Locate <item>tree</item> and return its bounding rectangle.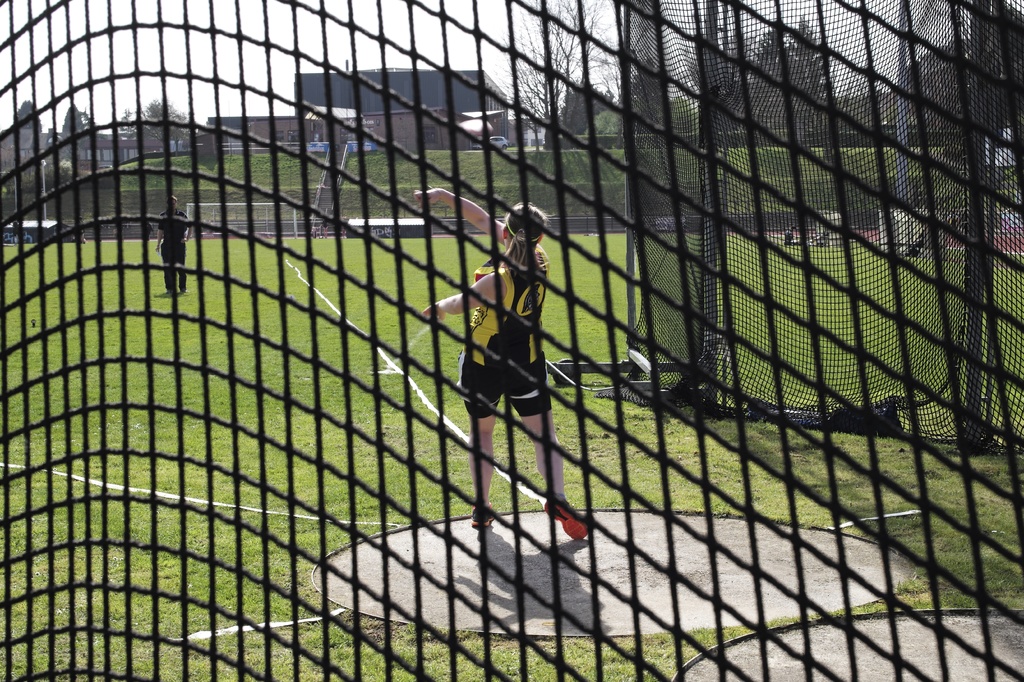
detection(628, 58, 698, 140).
